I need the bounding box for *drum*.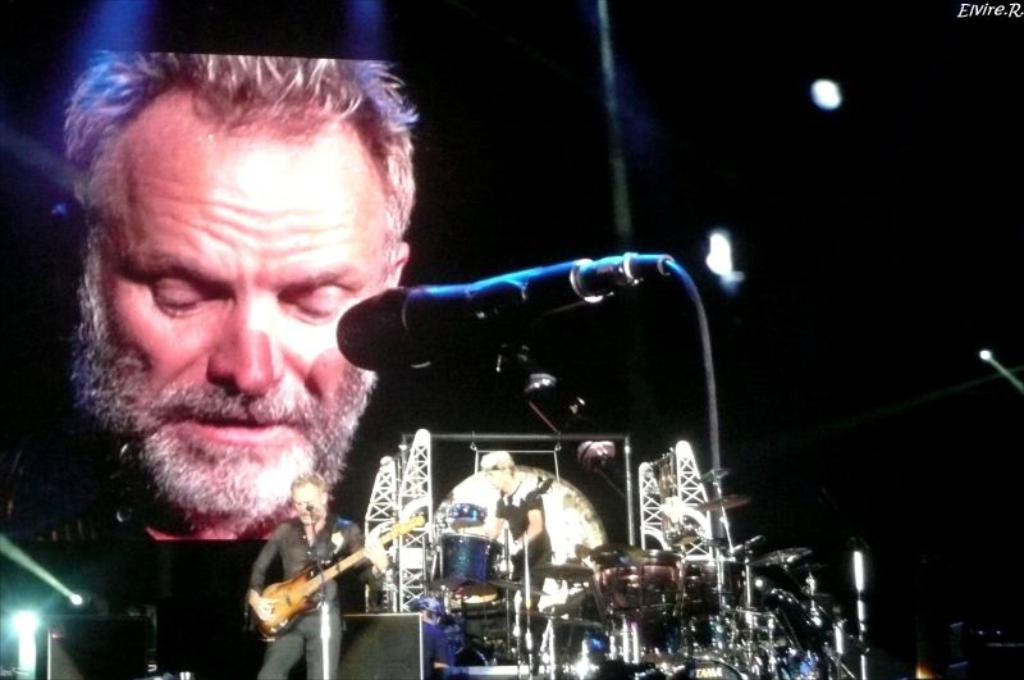
Here it is: 433/534/499/598.
